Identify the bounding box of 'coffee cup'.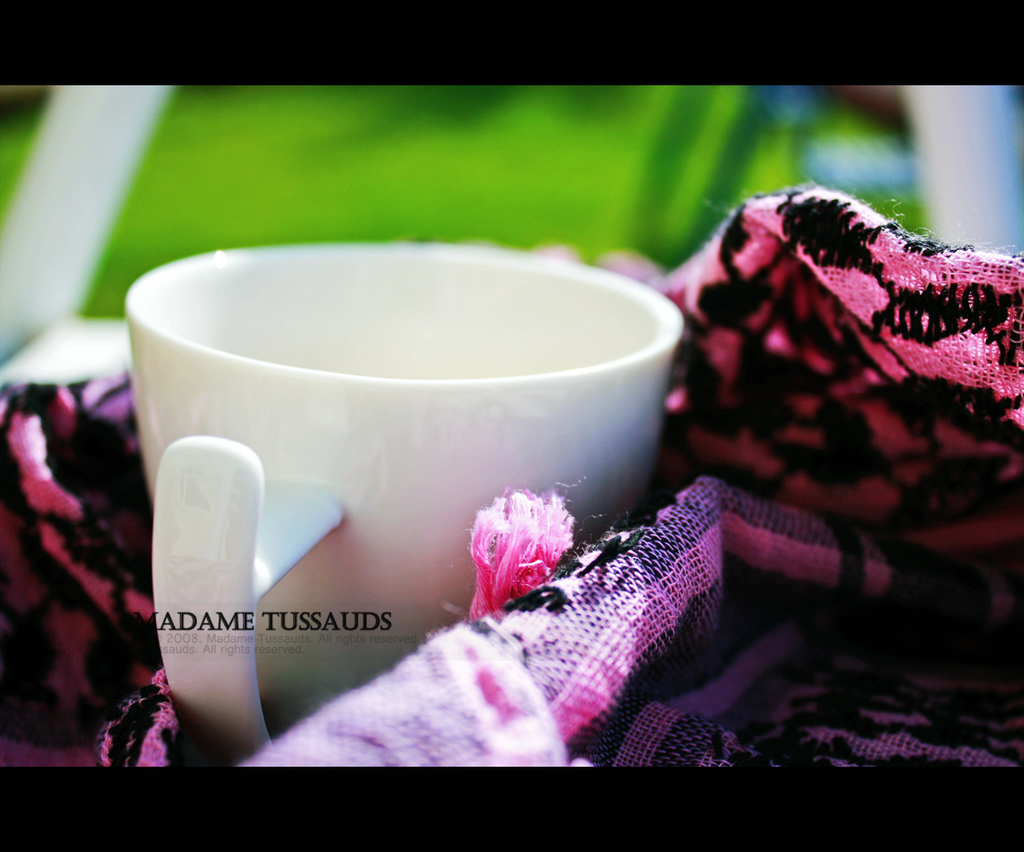
l=116, t=235, r=691, b=772.
